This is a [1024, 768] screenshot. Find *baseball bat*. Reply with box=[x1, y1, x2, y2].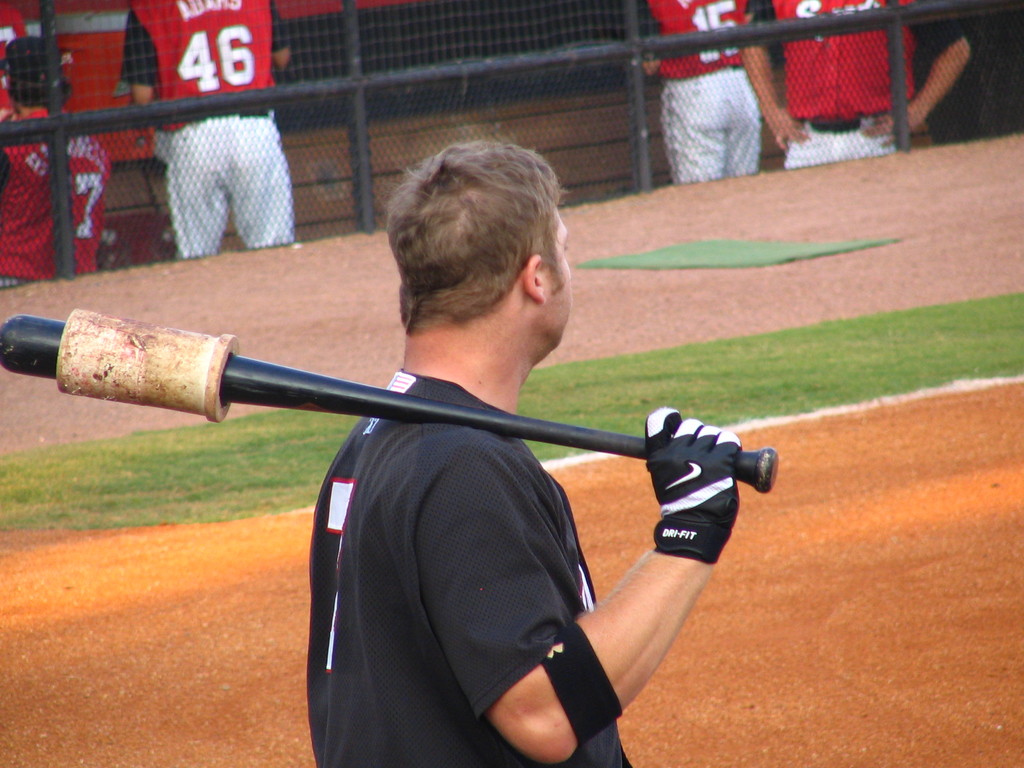
box=[0, 308, 783, 495].
